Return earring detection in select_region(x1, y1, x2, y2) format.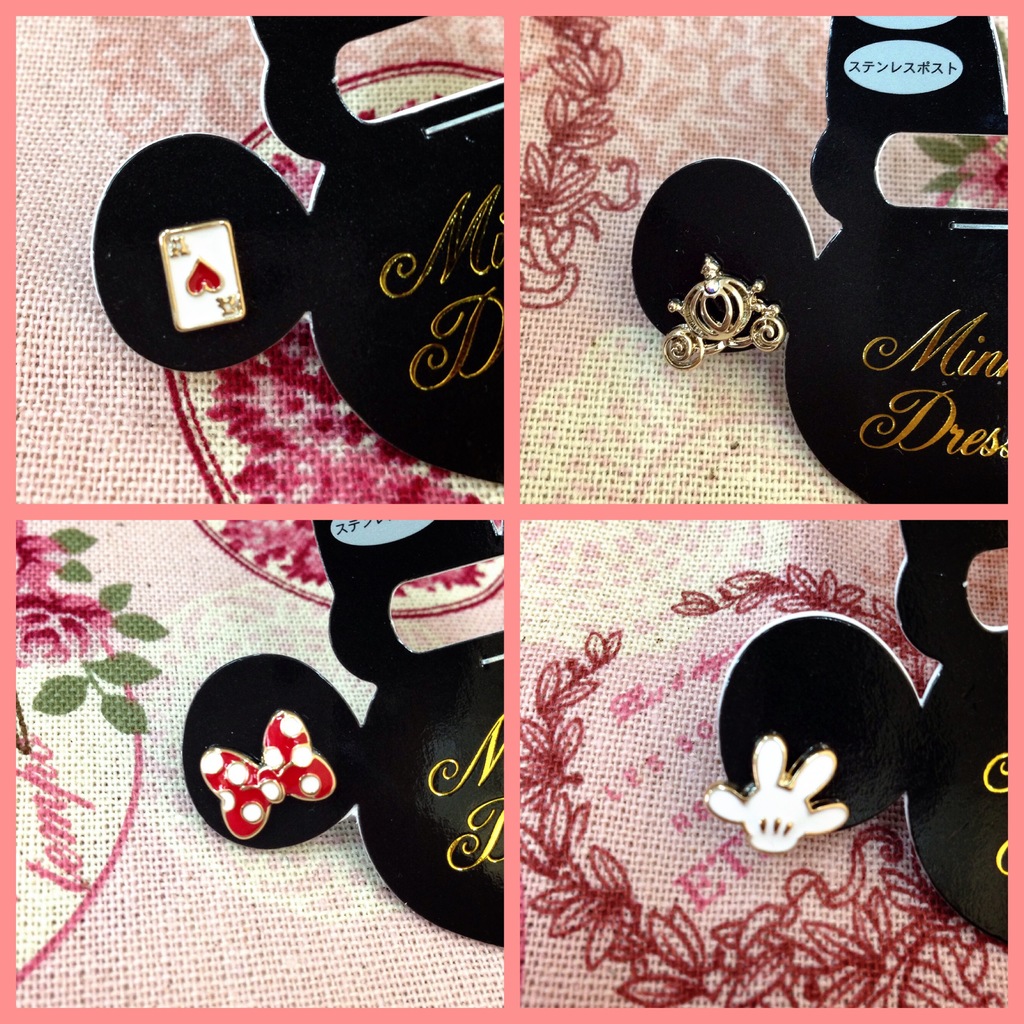
select_region(158, 214, 244, 337).
